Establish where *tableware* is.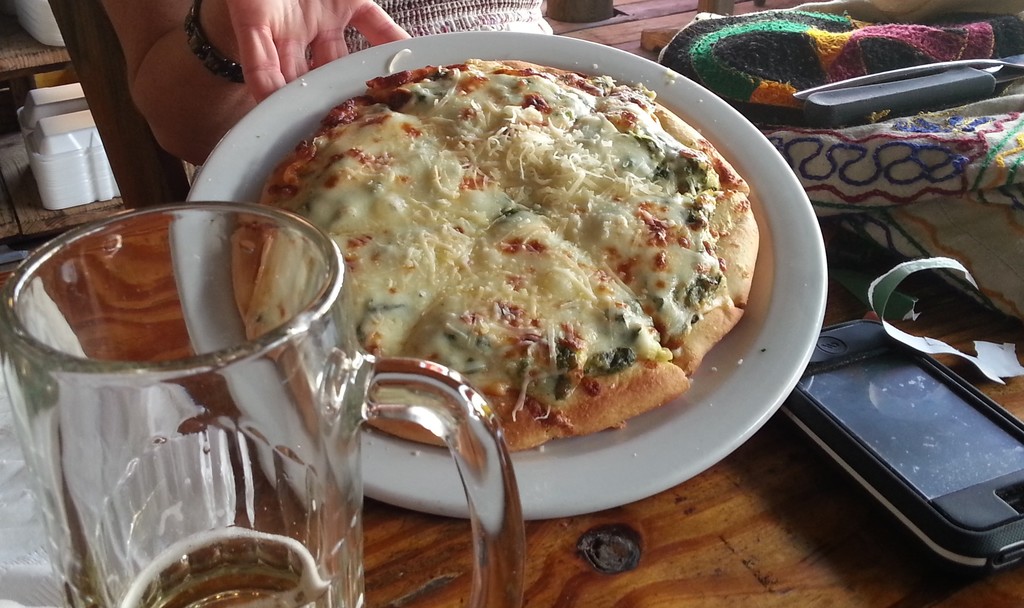
Established at 808,63,1023,129.
